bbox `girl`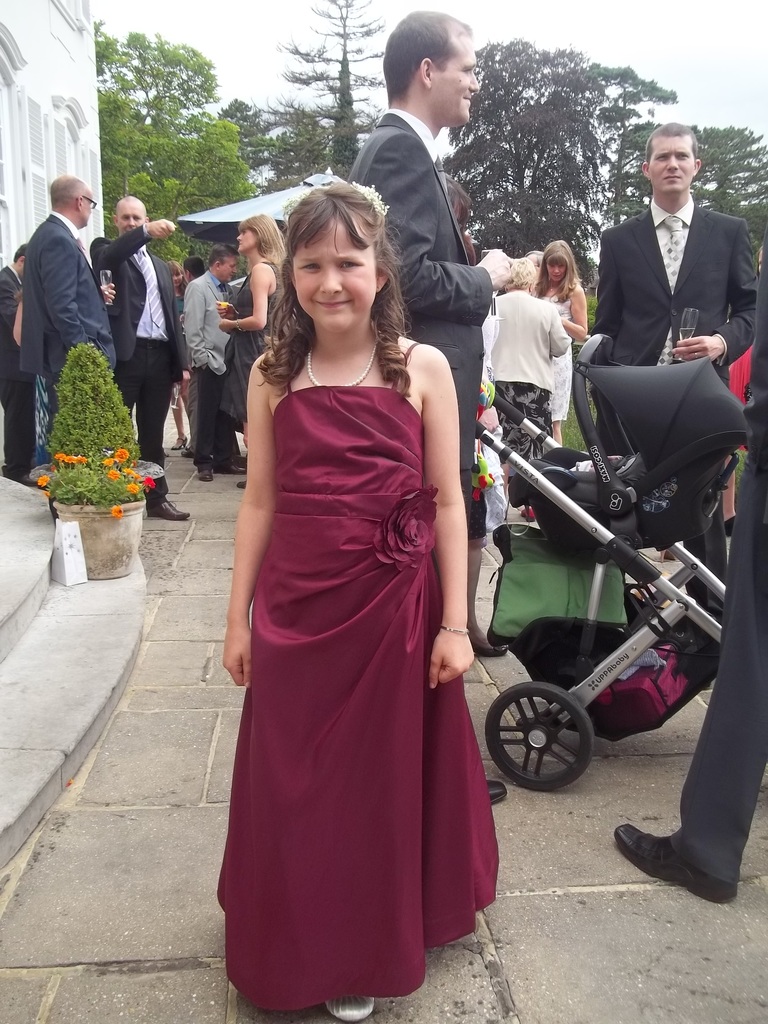
bbox=[211, 177, 495, 1018]
